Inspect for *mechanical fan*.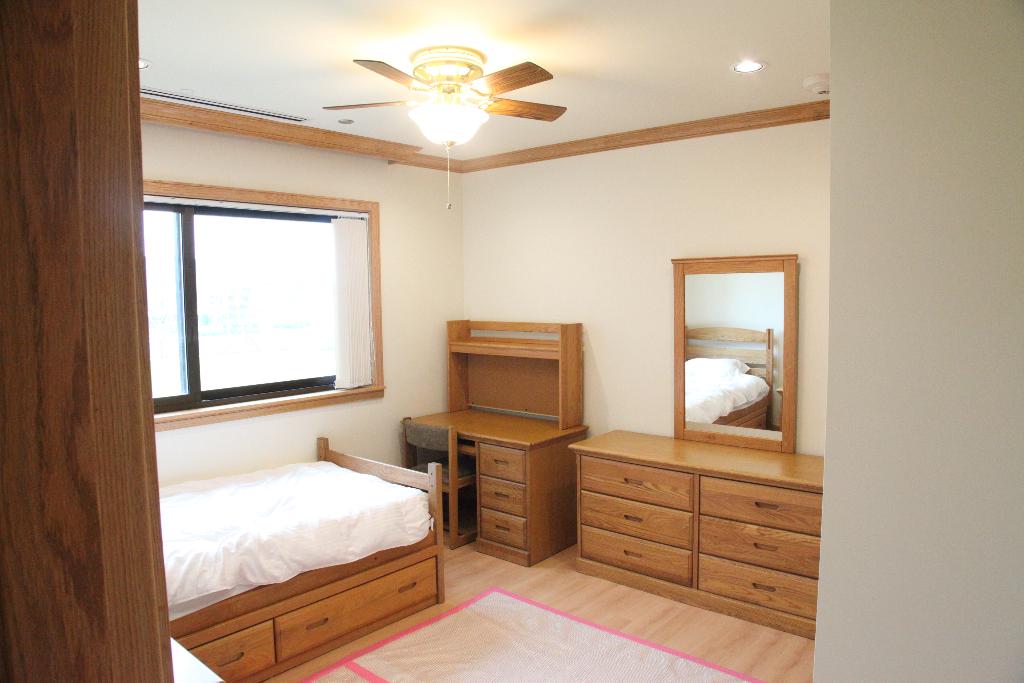
Inspection: 320 38 565 209.
